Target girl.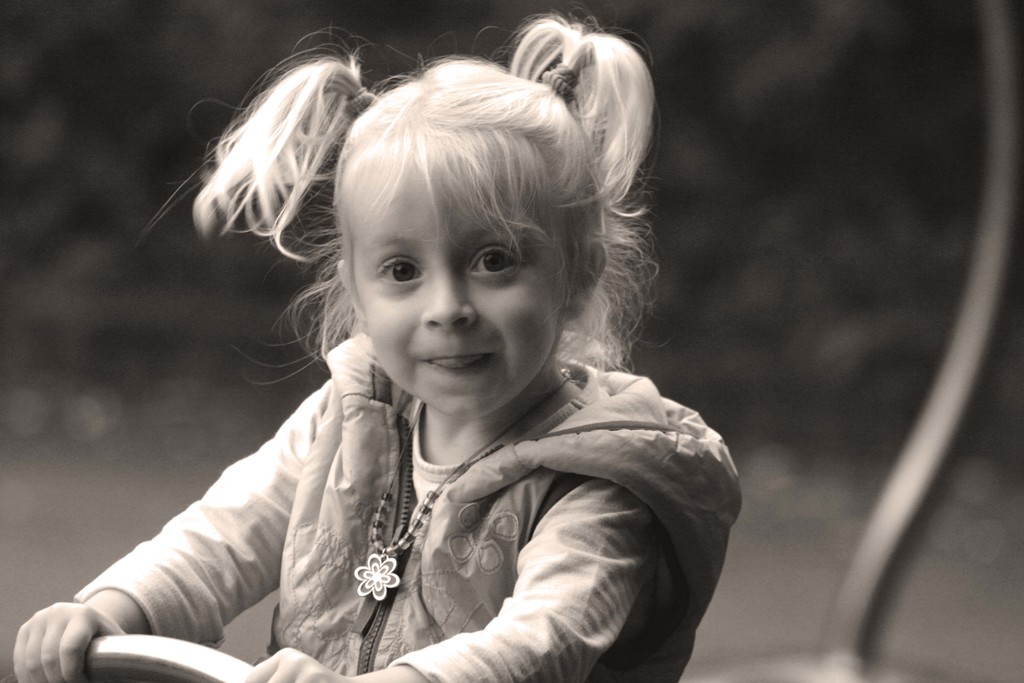
Target region: (9, 11, 740, 682).
